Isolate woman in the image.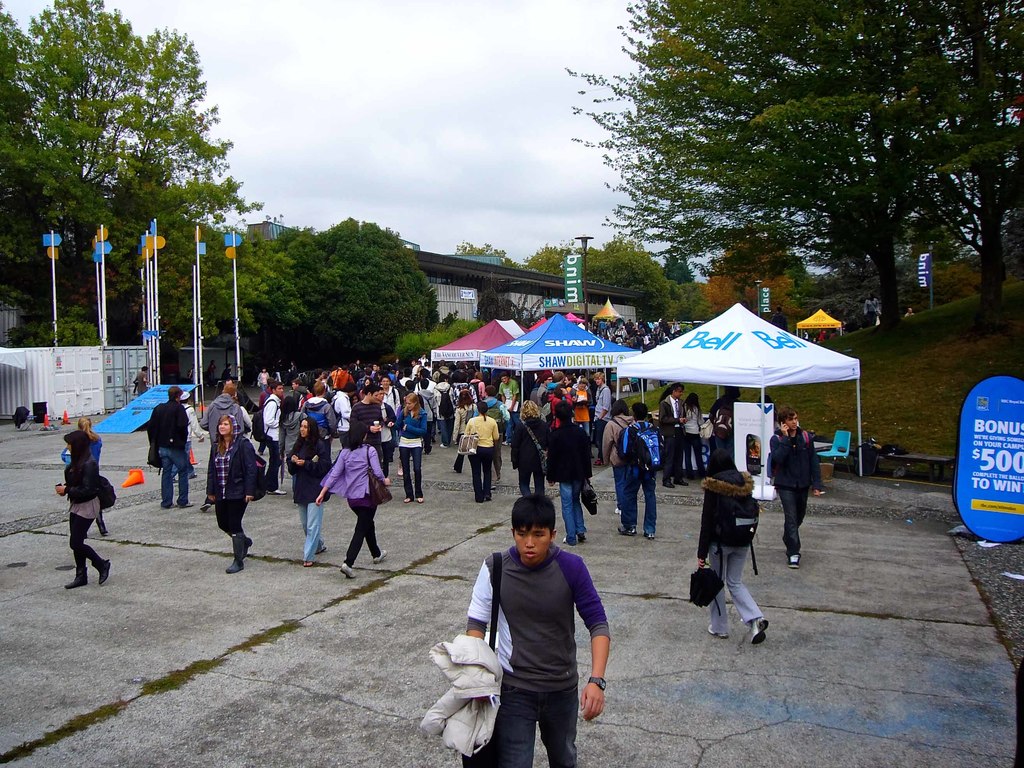
Isolated region: <bbox>287, 418, 335, 574</bbox>.
